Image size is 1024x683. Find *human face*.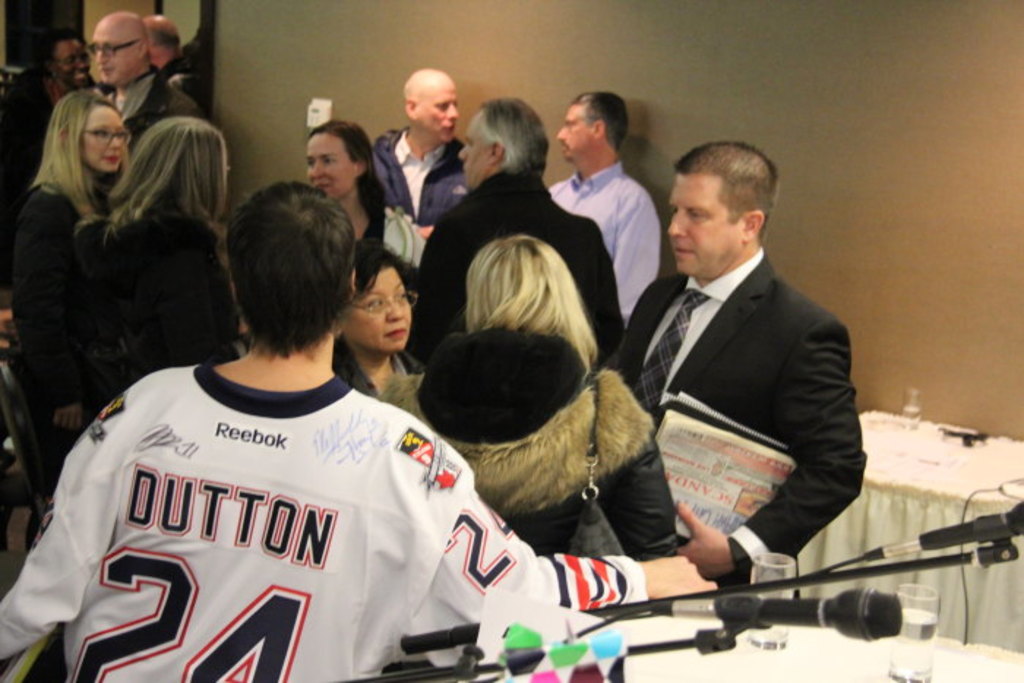
<bbox>304, 135, 355, 200</bbox>.
